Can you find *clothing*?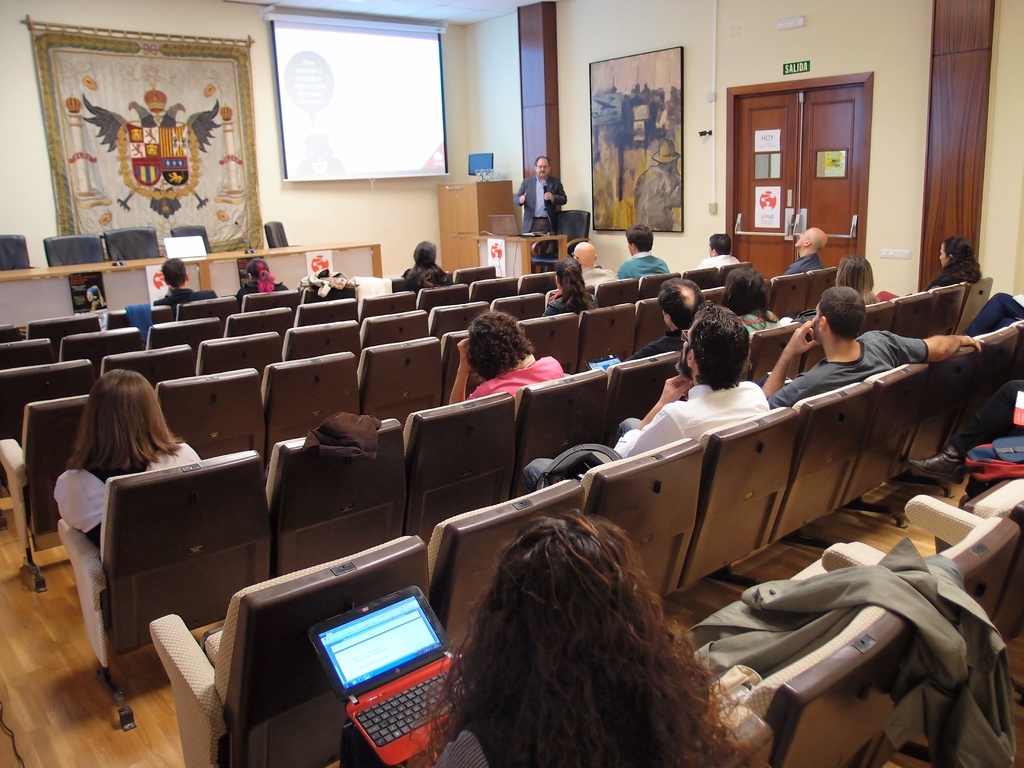
Yes, bounding box: [x1=783, y1=252, x2=823, y2=278].
